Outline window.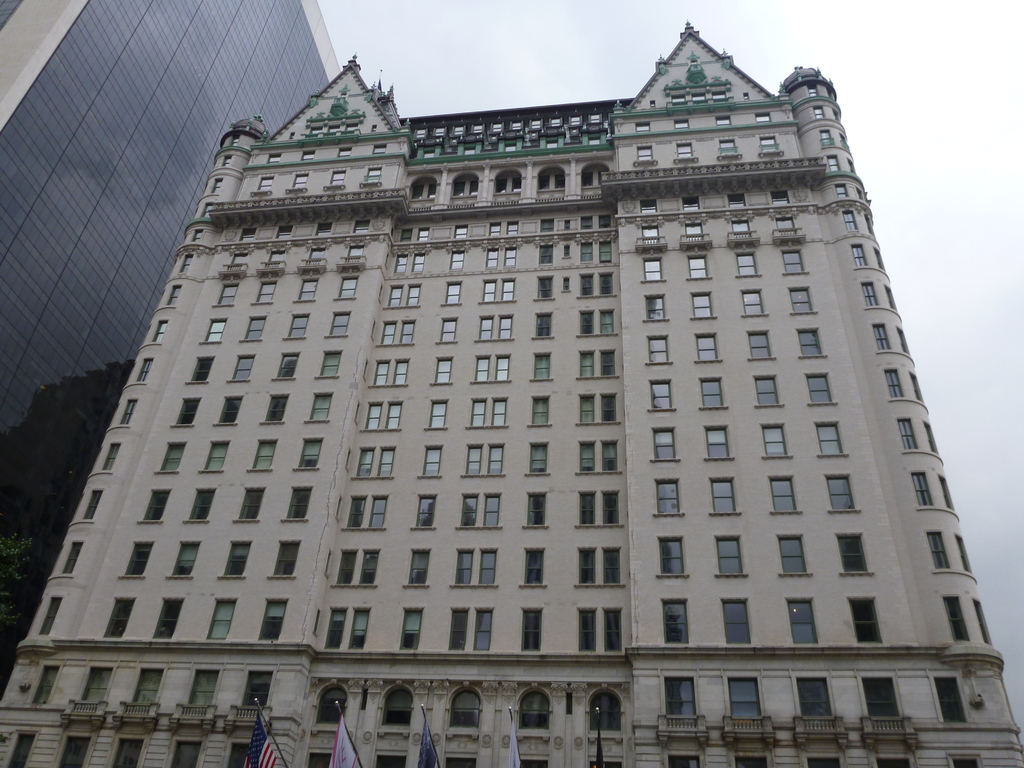
Outline: 643/296/665/324.
